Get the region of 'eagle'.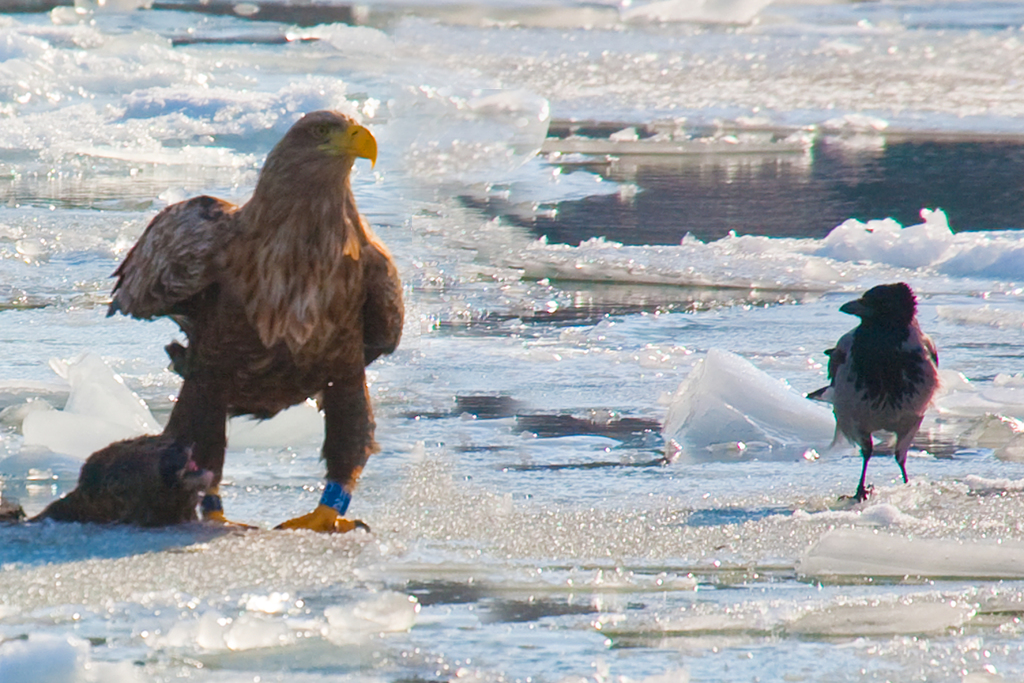
left=103, top=81, right=413, bottom=547.
